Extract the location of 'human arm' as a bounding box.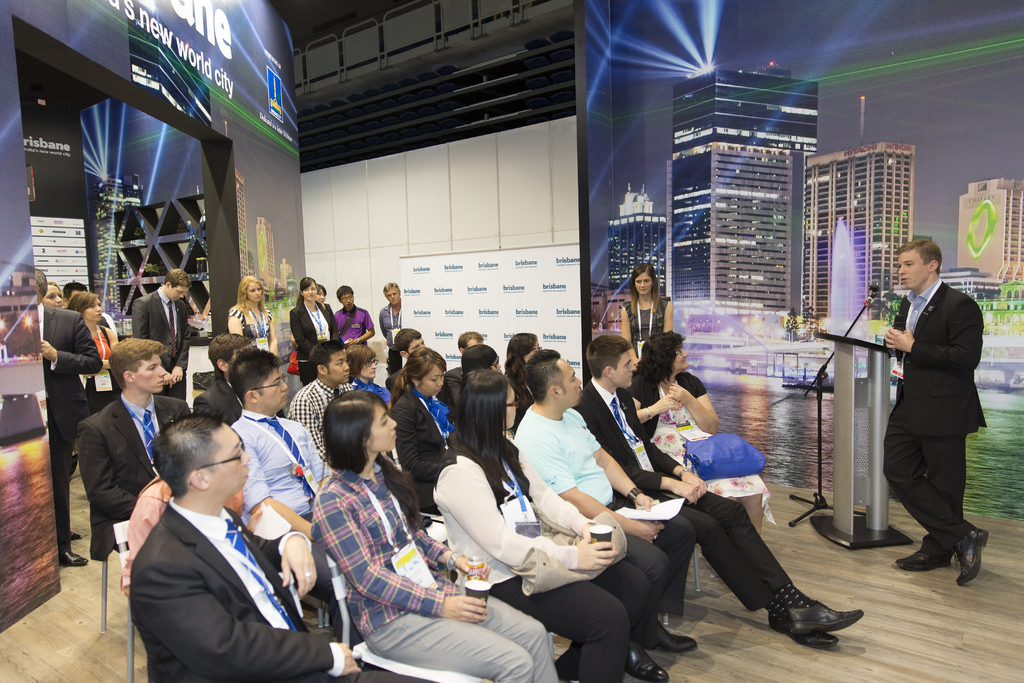
bbox=(452, 472, 616, 570).
